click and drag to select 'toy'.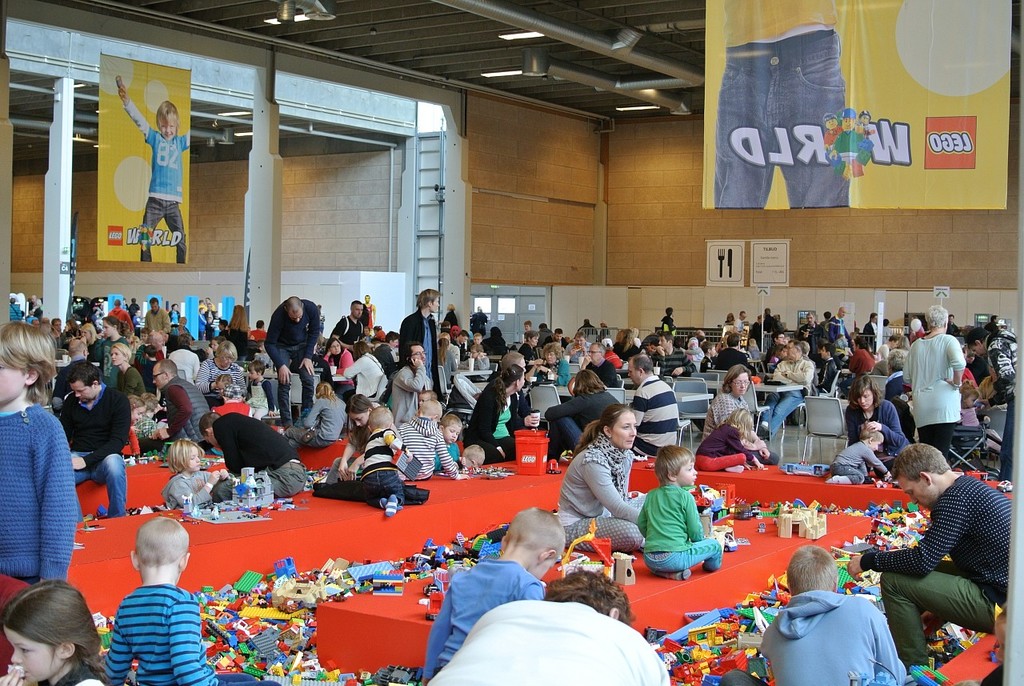
Selection: locate(442, 456, 510, 483).
